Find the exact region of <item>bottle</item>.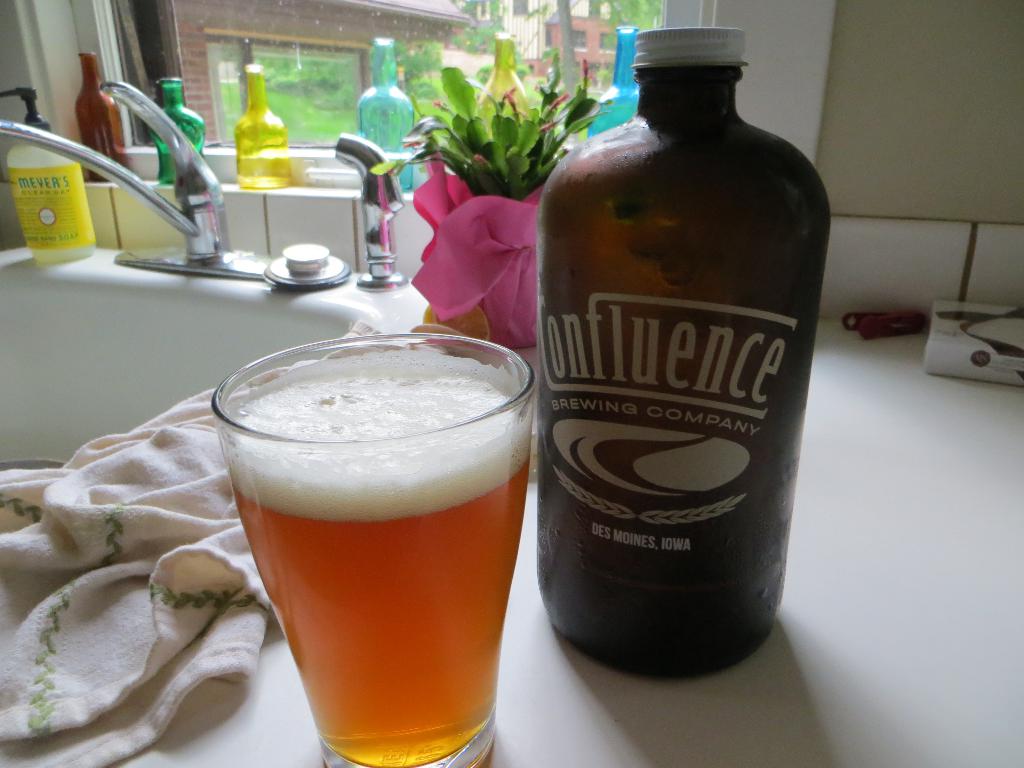
Exact region: bbox=(583, 26, 640, 139).
